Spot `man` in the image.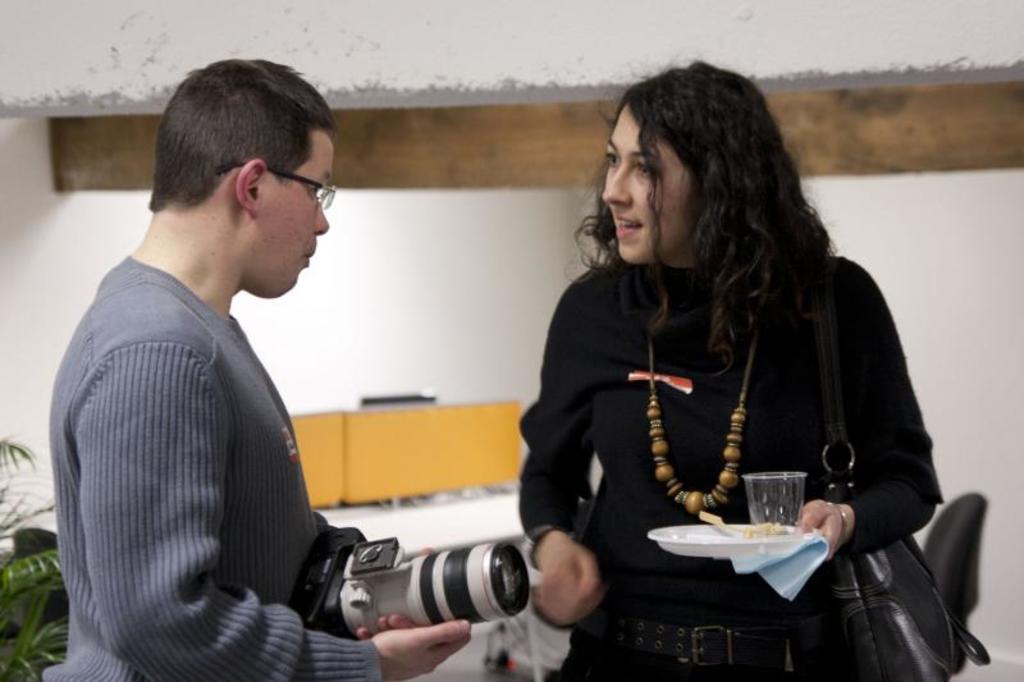
`man` found at bbox(29, 58, 467, 681).
